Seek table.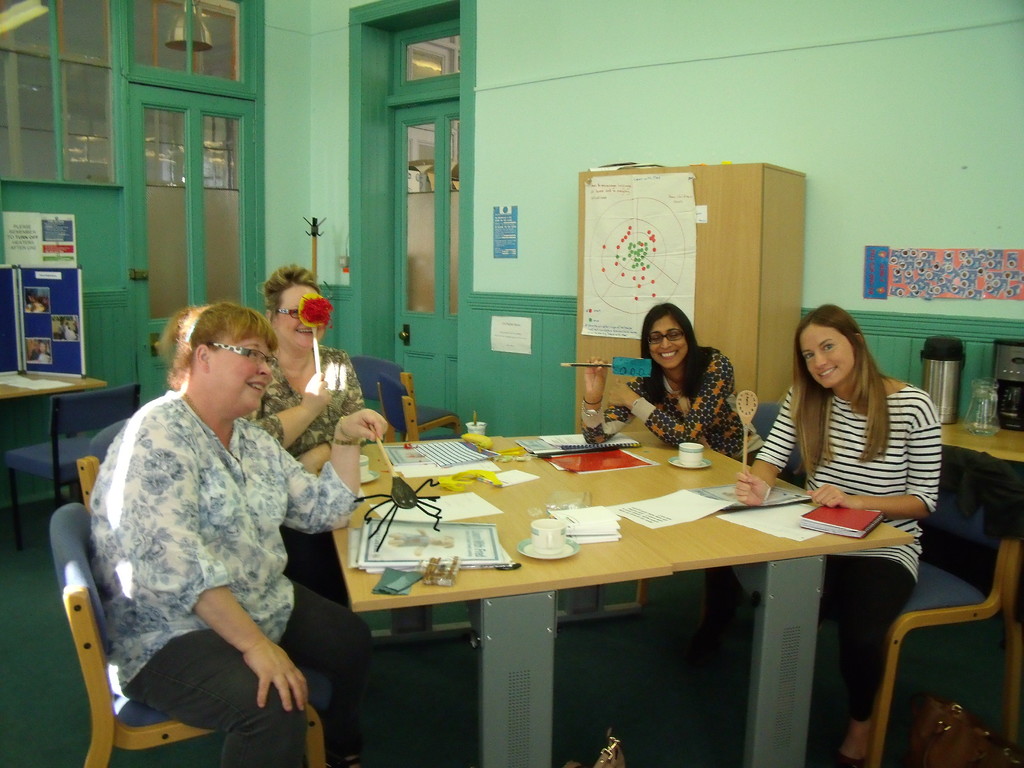
321:415:890:767.
